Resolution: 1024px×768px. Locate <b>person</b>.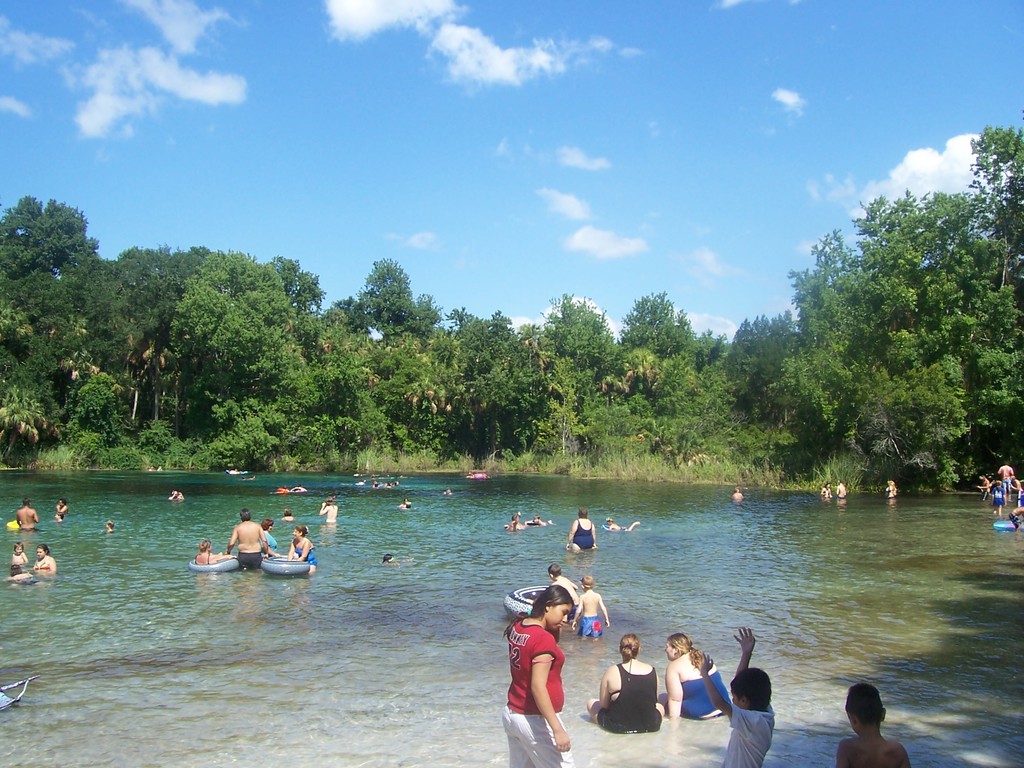
Rect(836, 680, 911, 767).
